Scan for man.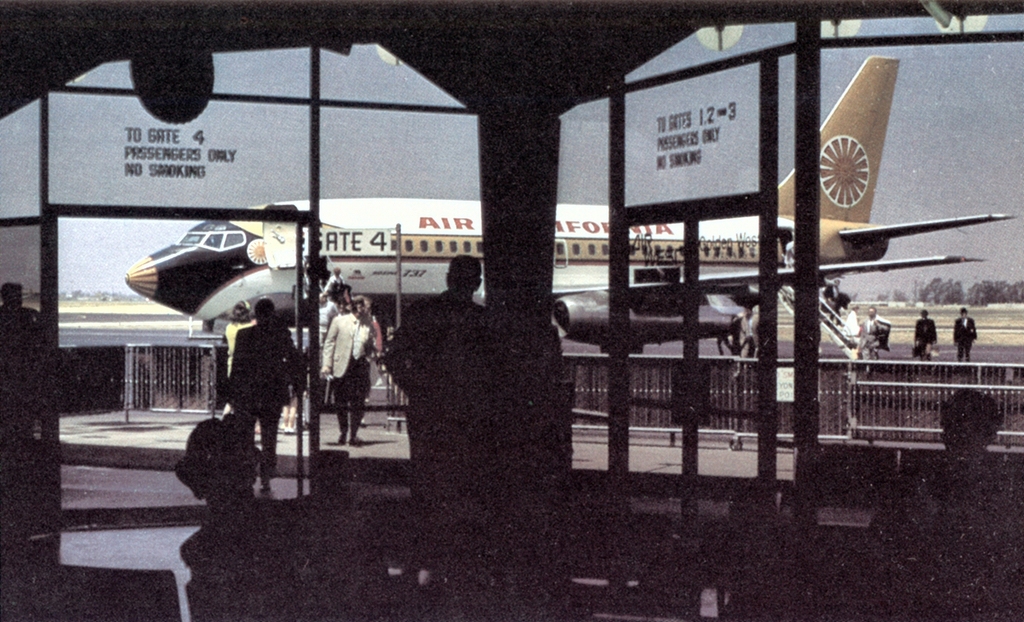
Scan result: 862,305,878,352.
